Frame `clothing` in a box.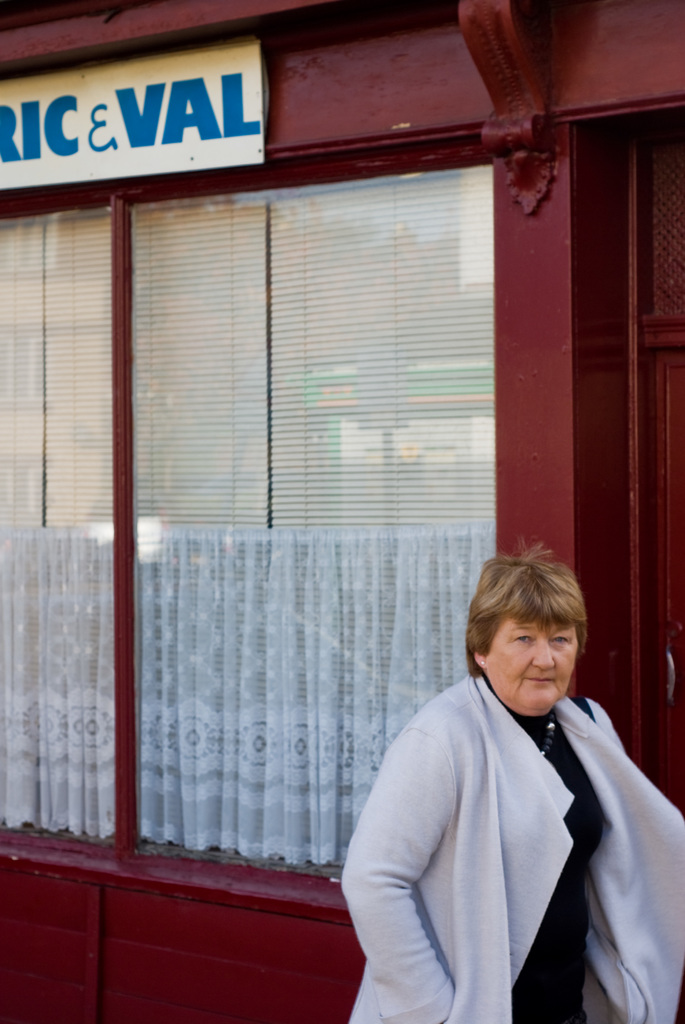
select_region(343, 630, 661, 1023).
